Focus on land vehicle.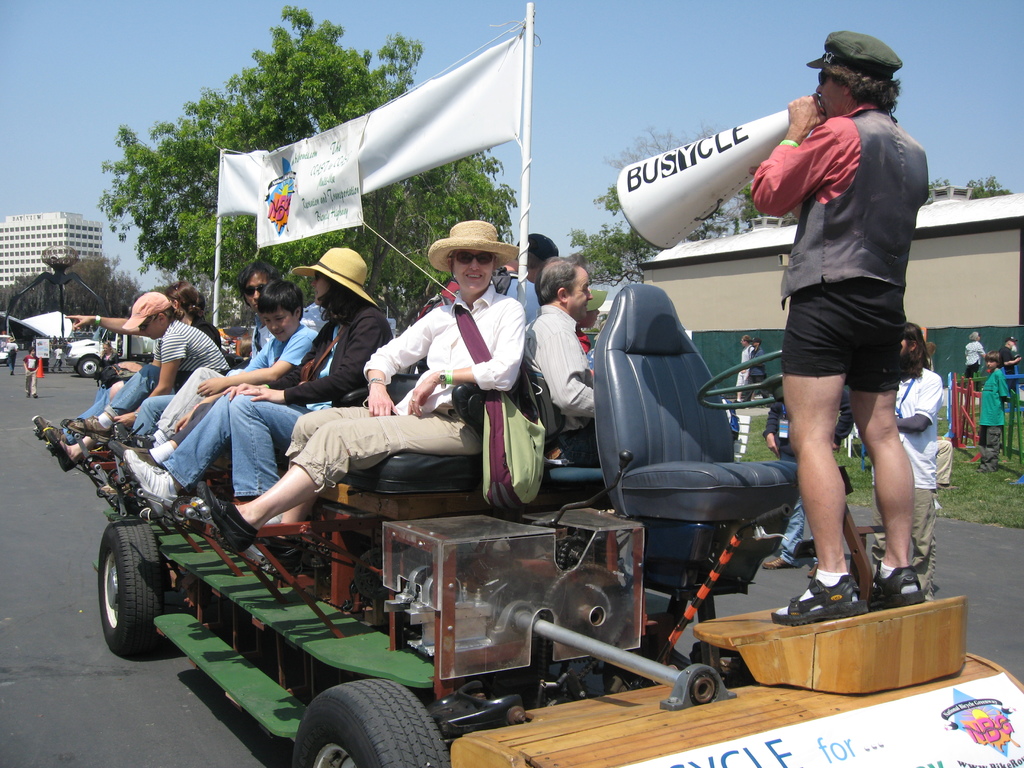
Focused at bbox=(63, 325, 157, 378).
